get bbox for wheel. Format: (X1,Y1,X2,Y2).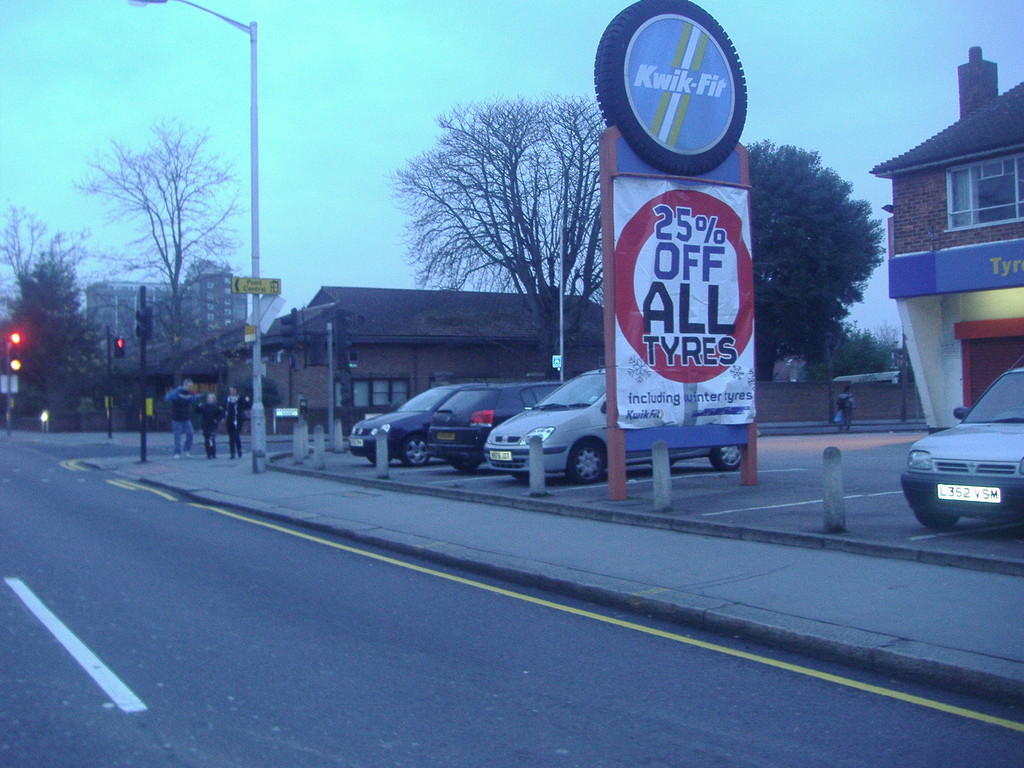
(923,483,953,529).
